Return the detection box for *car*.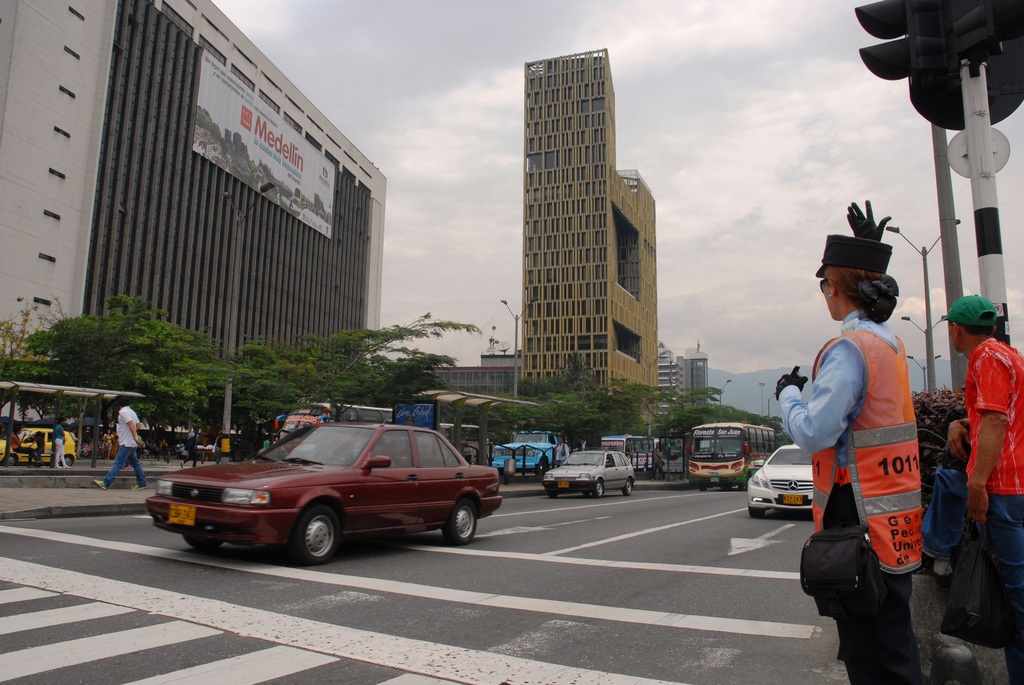
(left=0, top=428, right=72, bottom=462).
